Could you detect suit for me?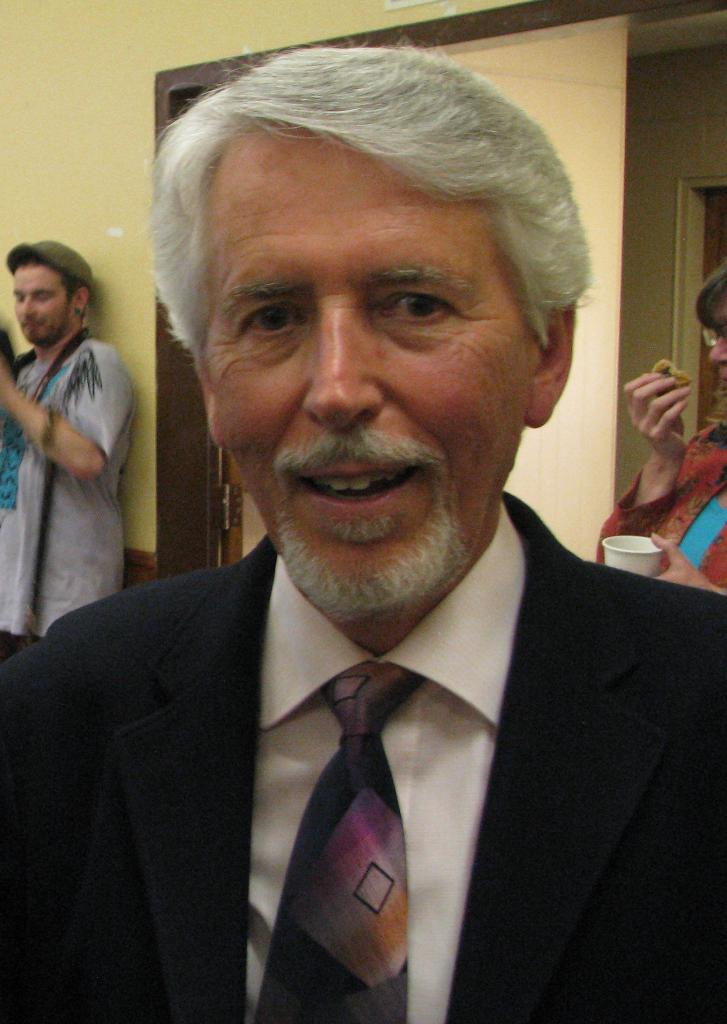
Detection result: left=0, top=487, right=726, bottom=1023.
